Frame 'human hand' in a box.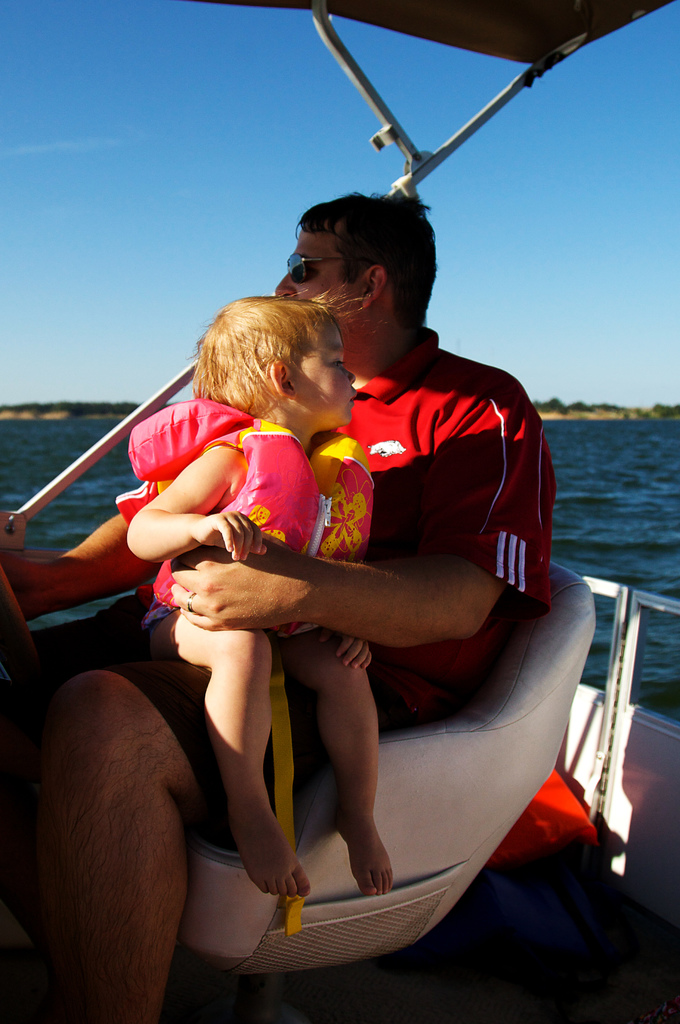
bbox=[191, 510, 273, 566].
